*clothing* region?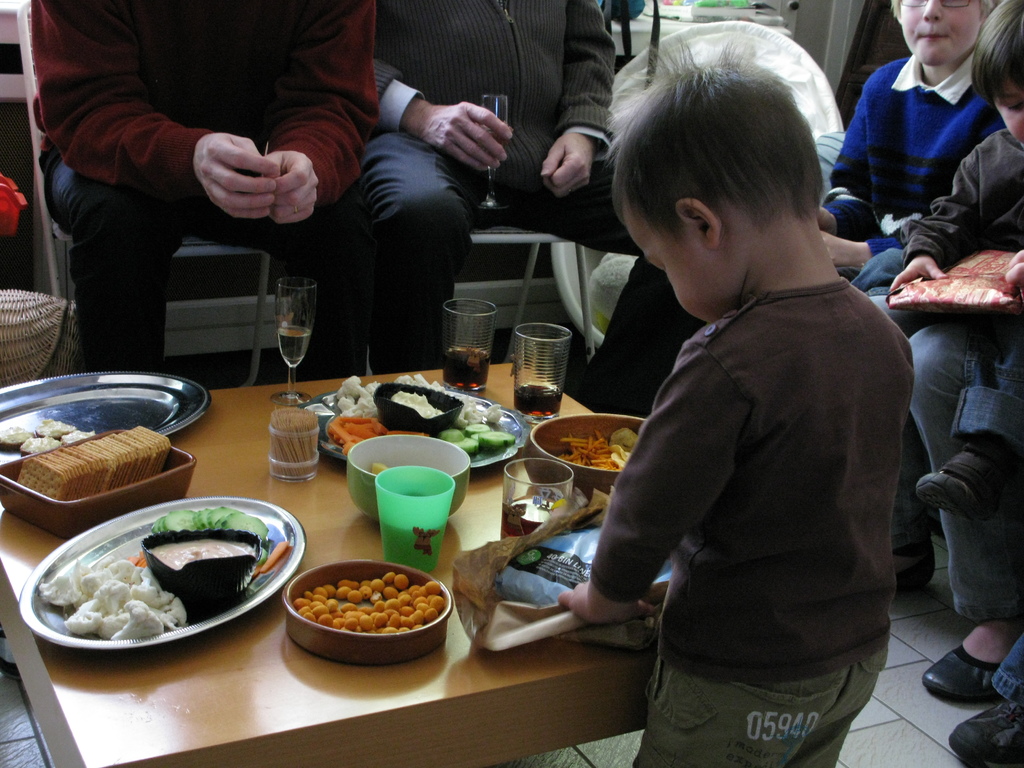
(x1=22, y1=0, x2=386, y2=388)
